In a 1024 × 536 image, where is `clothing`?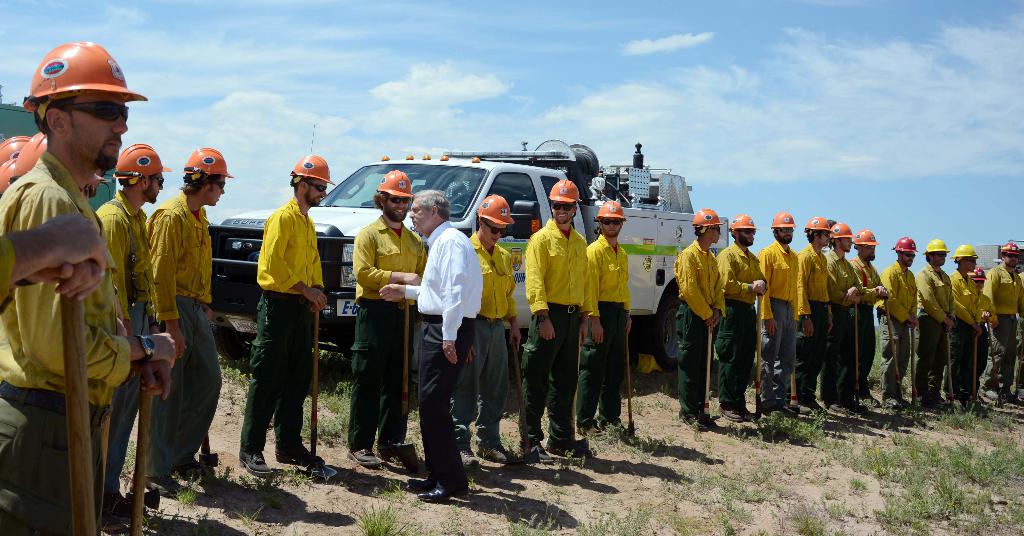
947:265:977:400.
